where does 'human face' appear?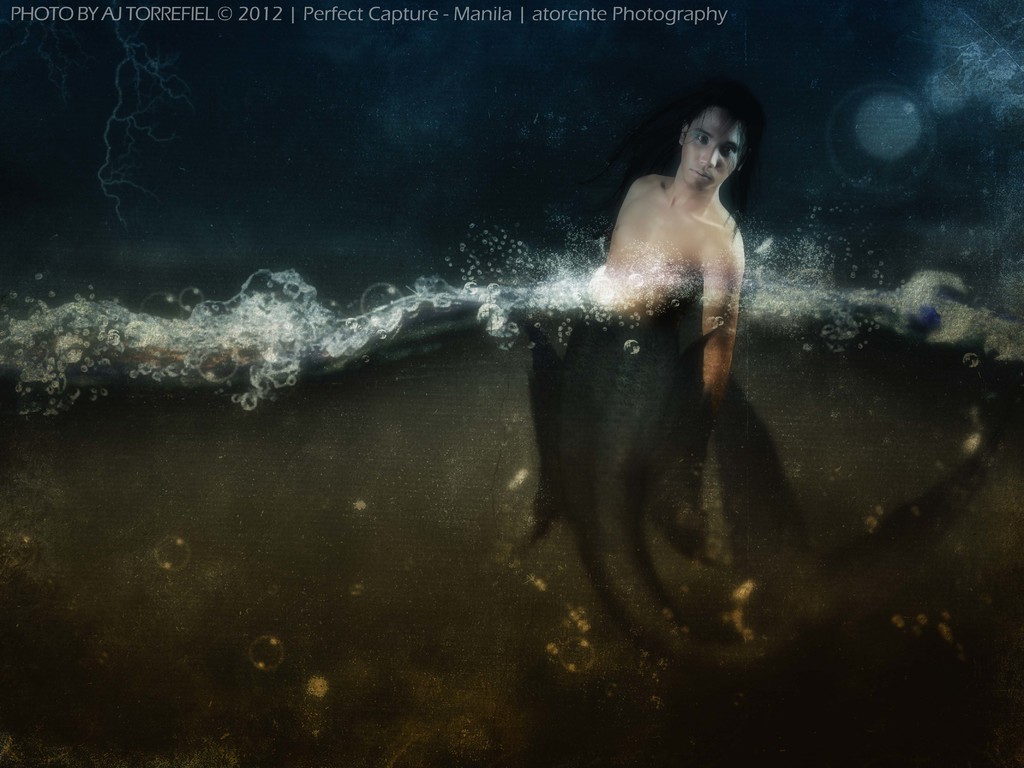
Appears at rect(682, 108, 742, 193).
